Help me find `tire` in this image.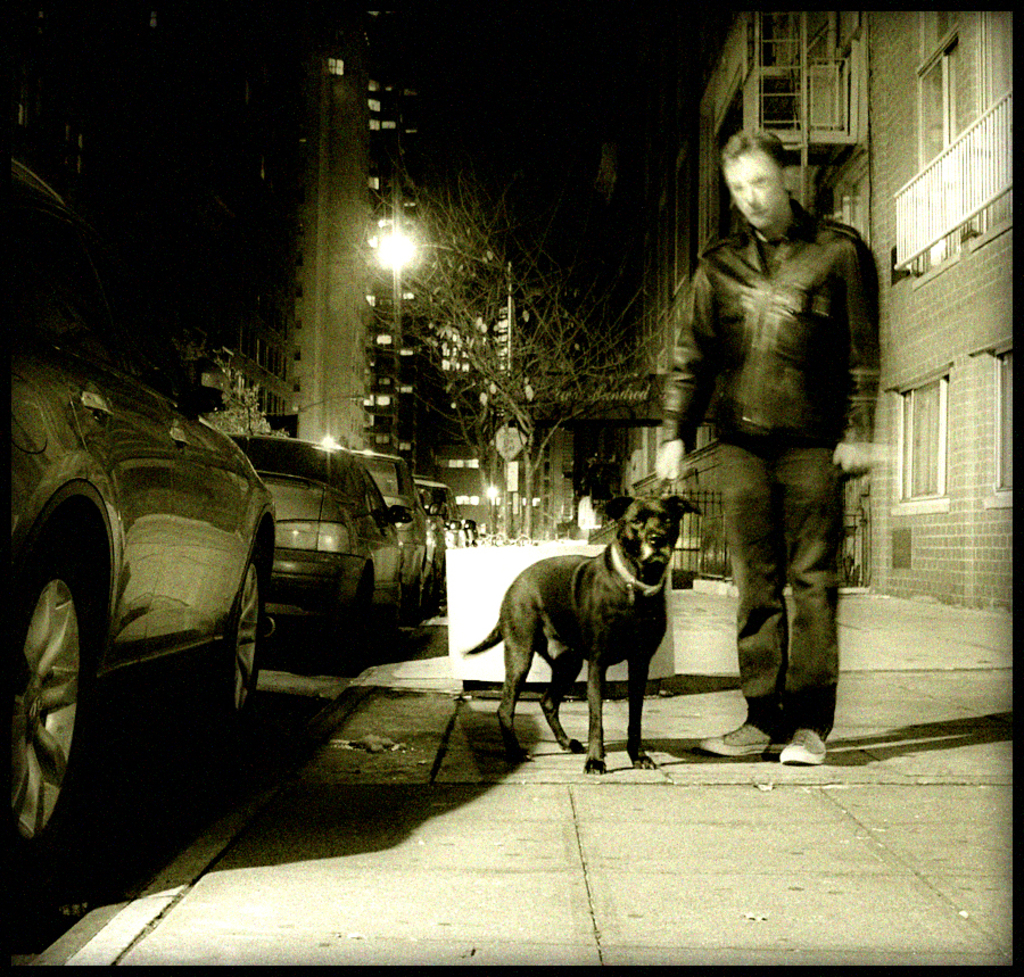
Found it: <box>382,578,403,638</box>.
